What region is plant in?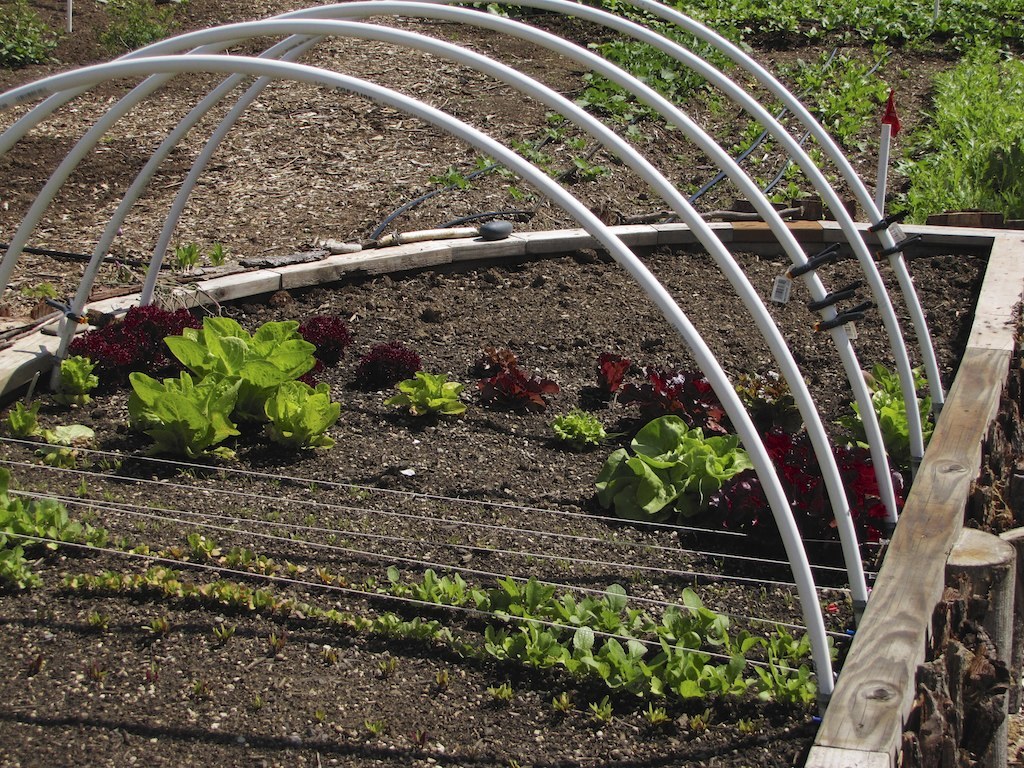
select_region(114, 303, 349, 452).
